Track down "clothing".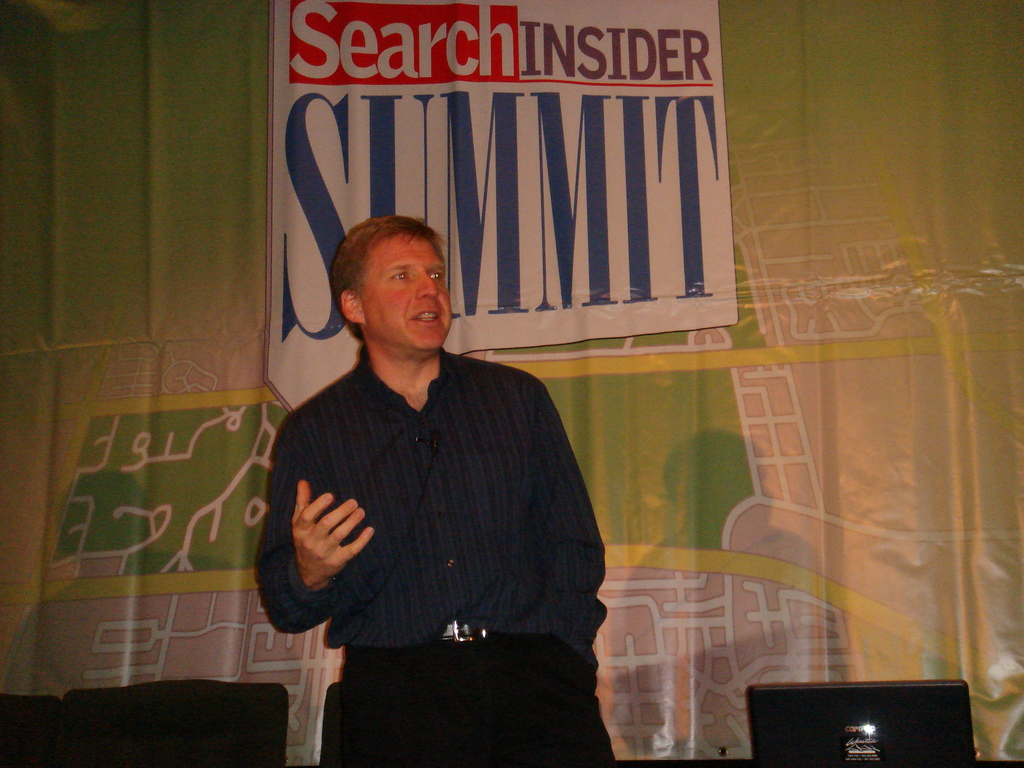
Tracked to box=[257, 294, 609, 724].
